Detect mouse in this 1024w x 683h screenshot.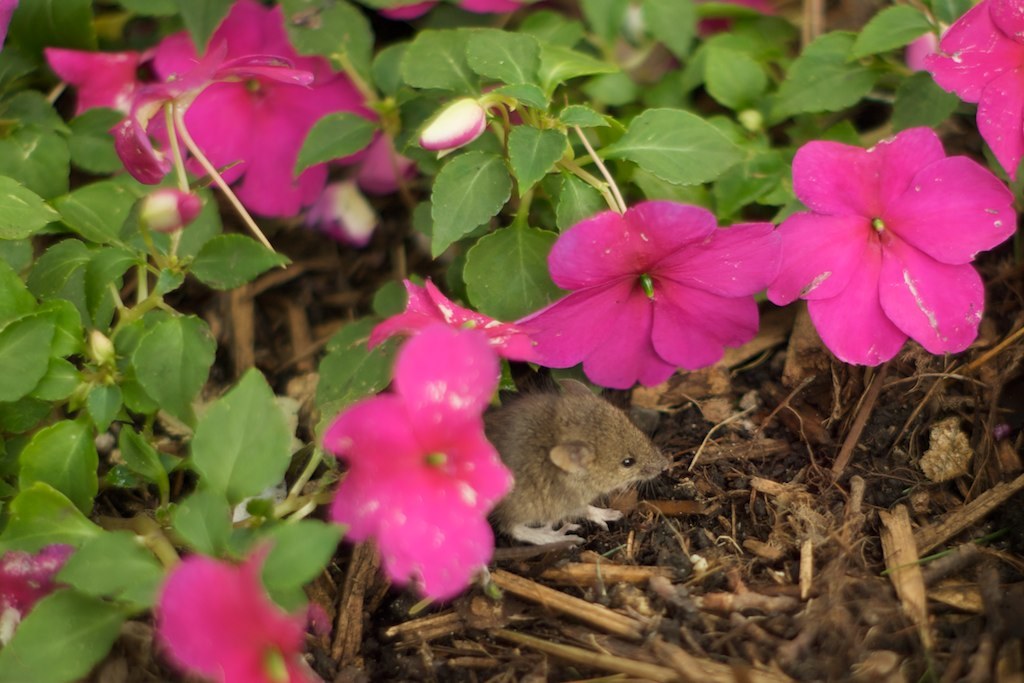
Detection: 482/374/693/540.
